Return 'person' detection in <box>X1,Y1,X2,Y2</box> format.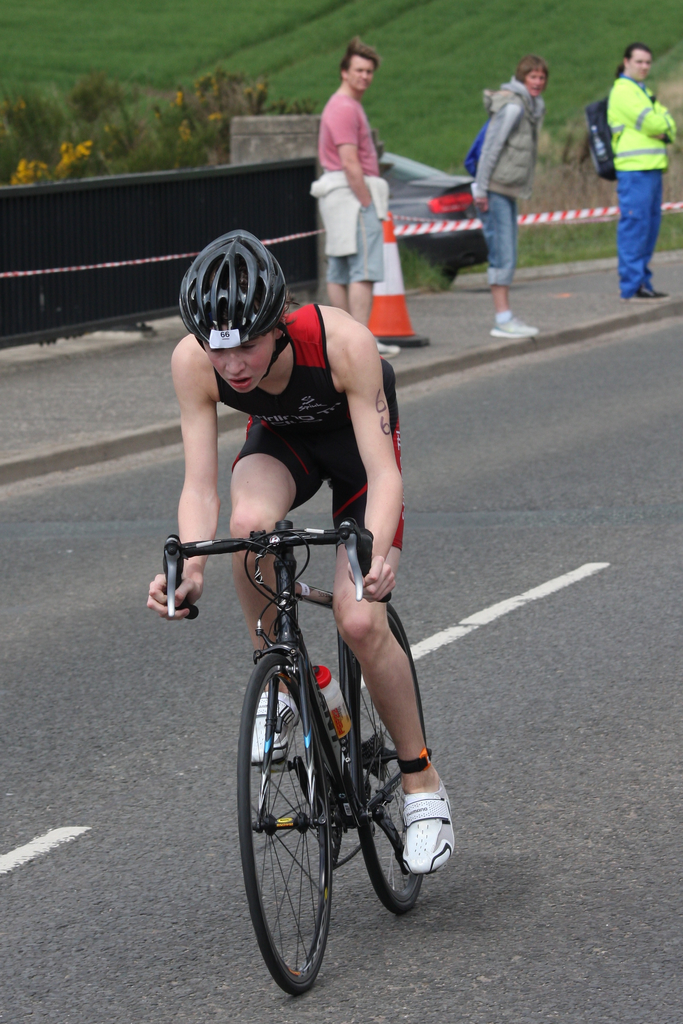
<box>142,225,457,876</box>.
